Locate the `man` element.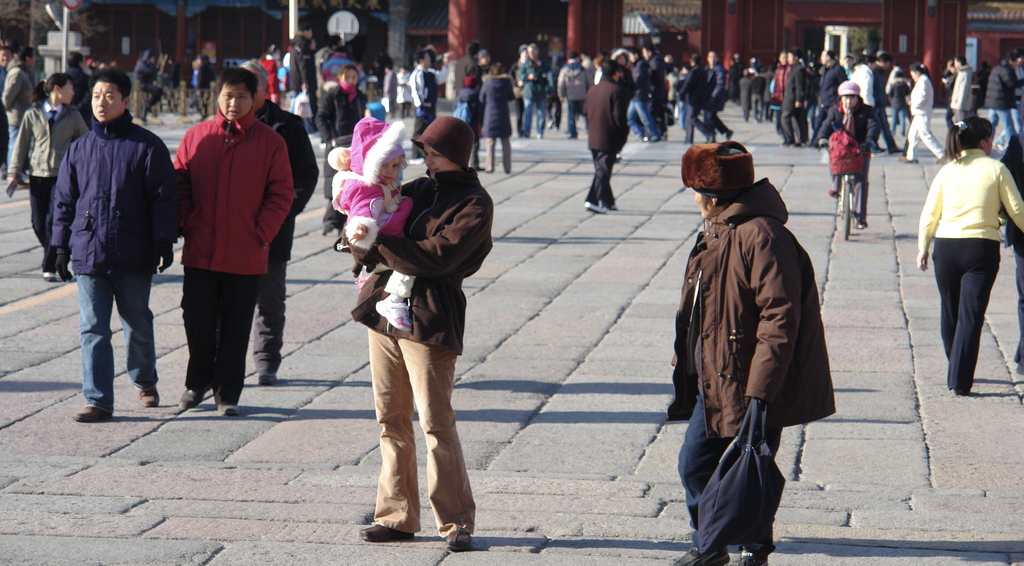
Element bbox: (x1=515, y1=44, x2=548, y2=142).
